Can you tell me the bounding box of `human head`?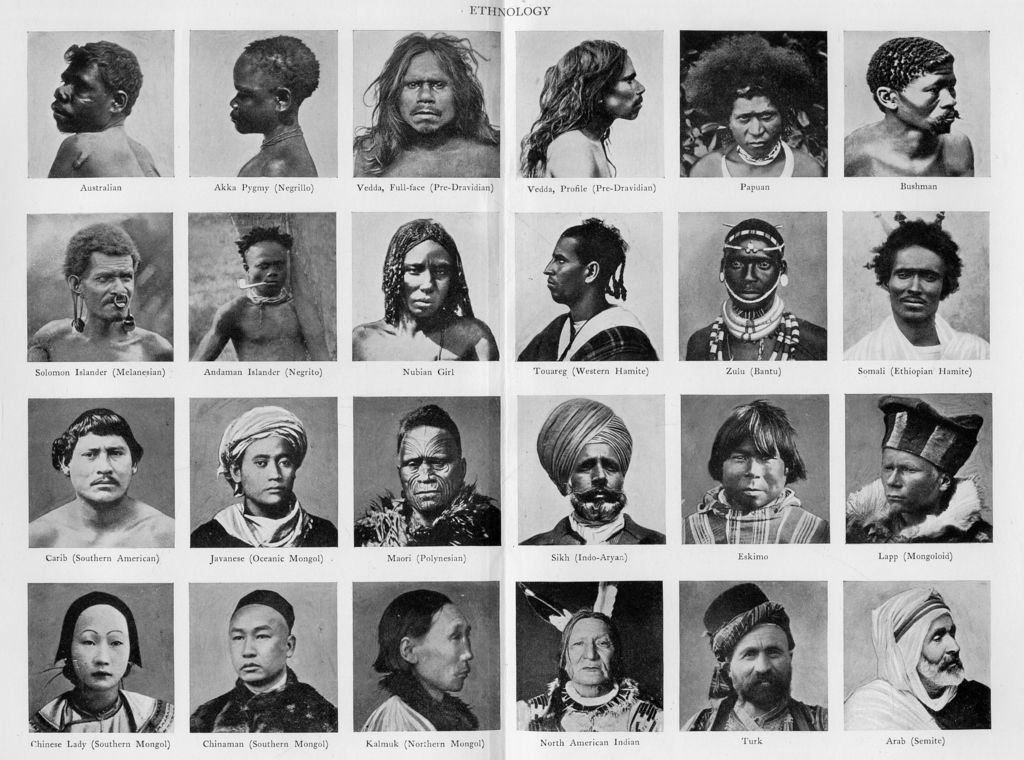
left=53, top=408, right=140, bottom=502.
